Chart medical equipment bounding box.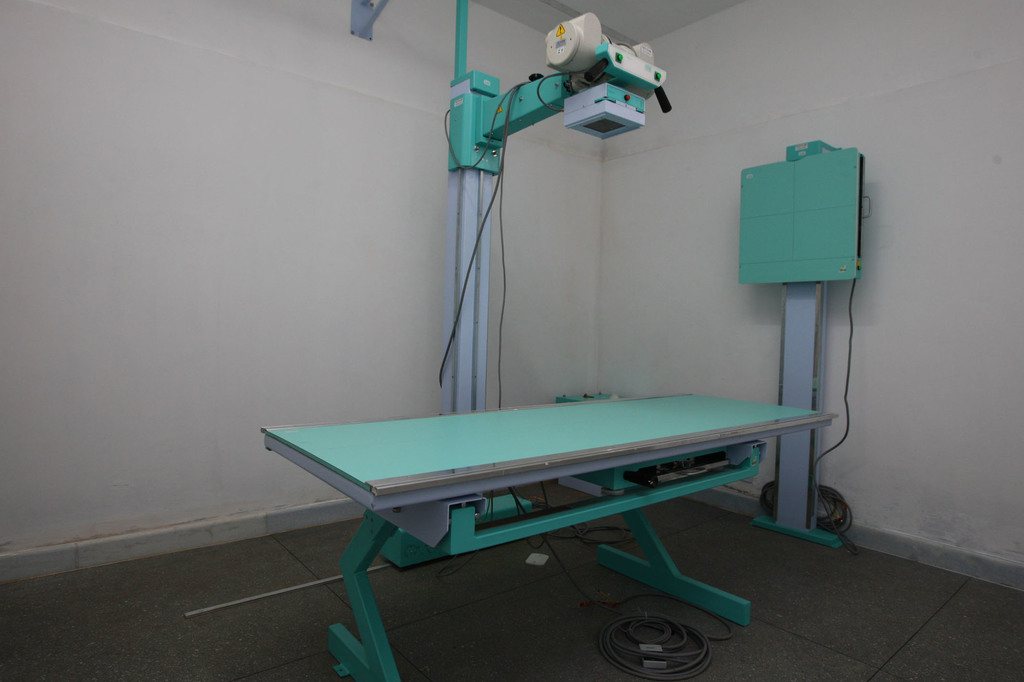
Charted: (740,138,868,549).
